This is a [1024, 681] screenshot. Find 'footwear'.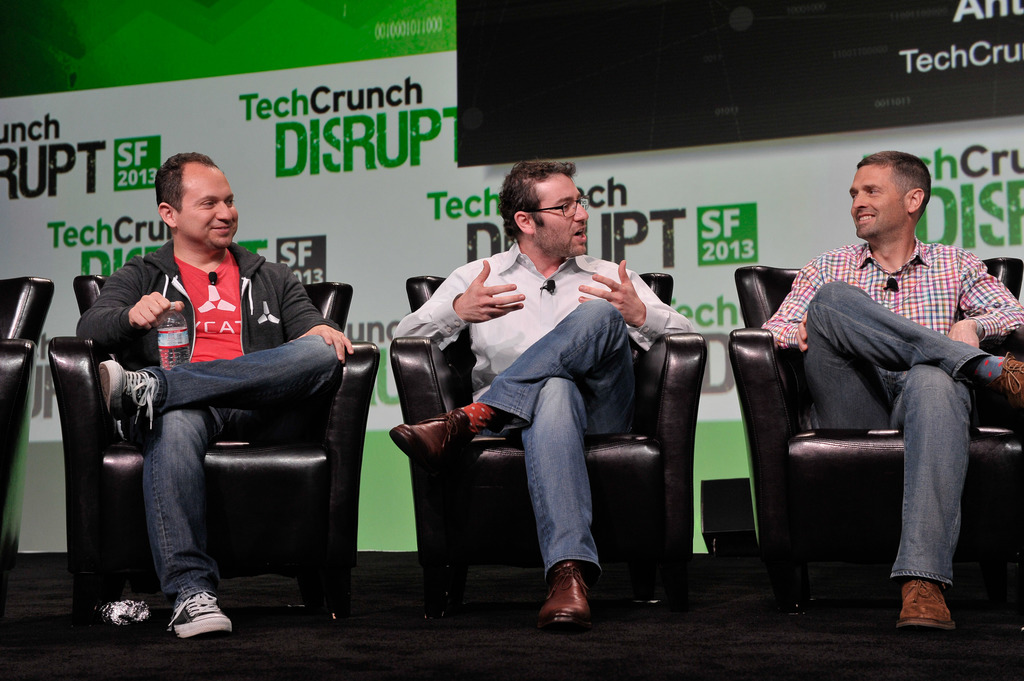
Bounding box: <box>99,356,158,435</box>.
